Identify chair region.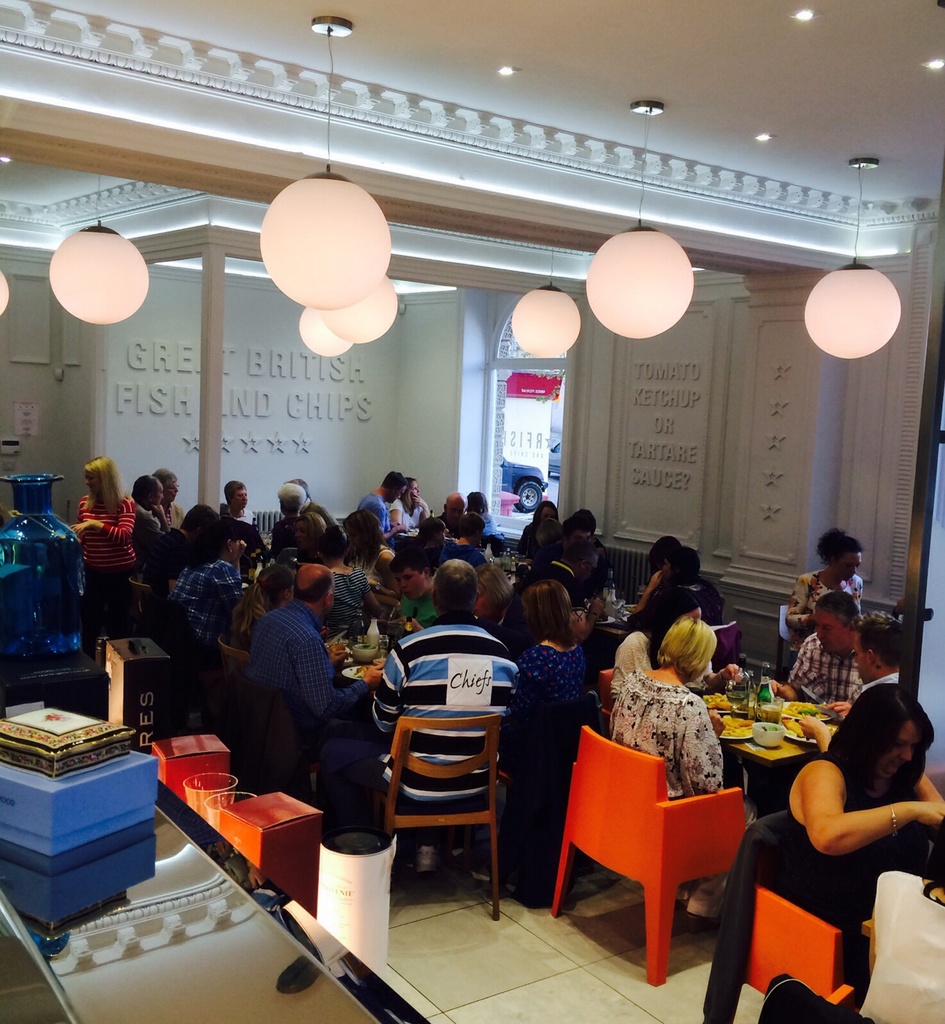
Region: Rect(770, 595, 803, 678).
